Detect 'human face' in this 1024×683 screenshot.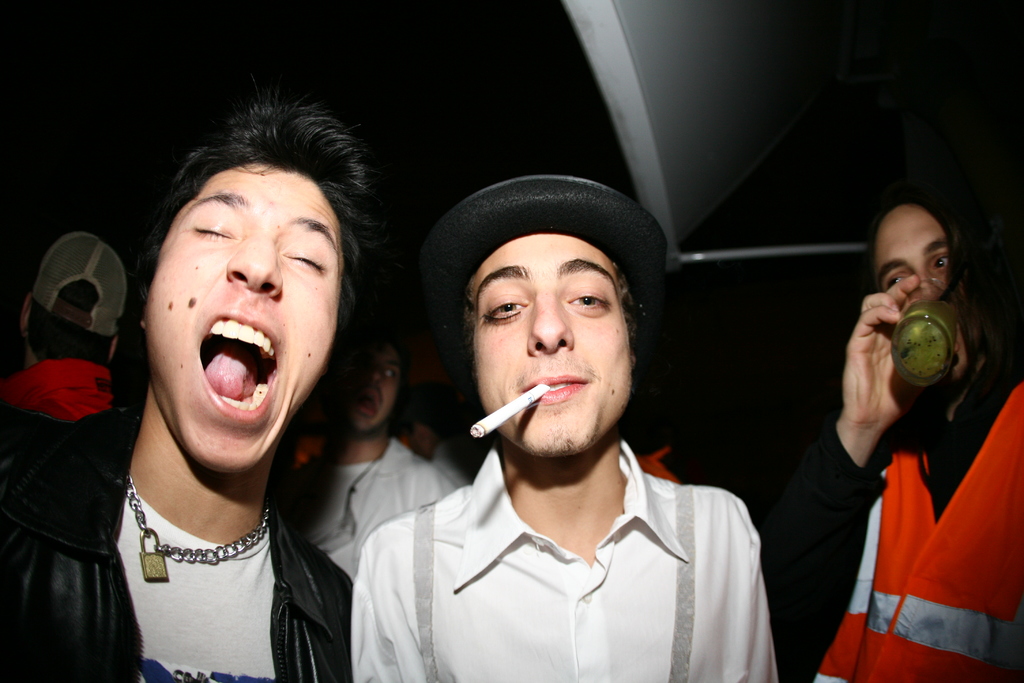
Detection: bbox=(876, 208, 972, 377).
